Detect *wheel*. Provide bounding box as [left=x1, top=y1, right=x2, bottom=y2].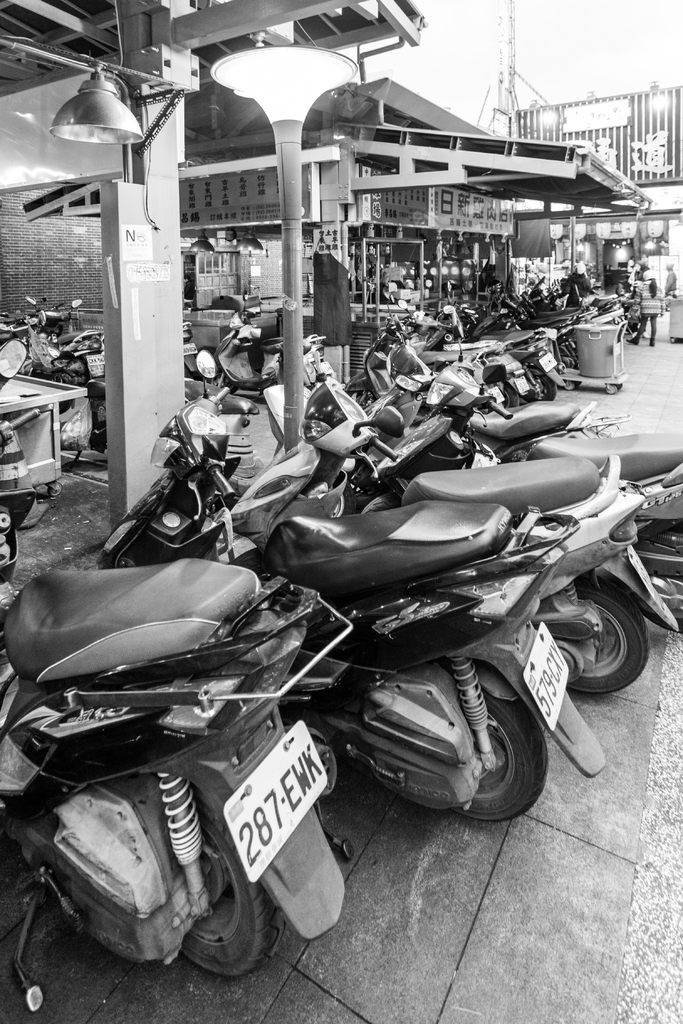
[left=442, top=688, right=547, bottom=812].
